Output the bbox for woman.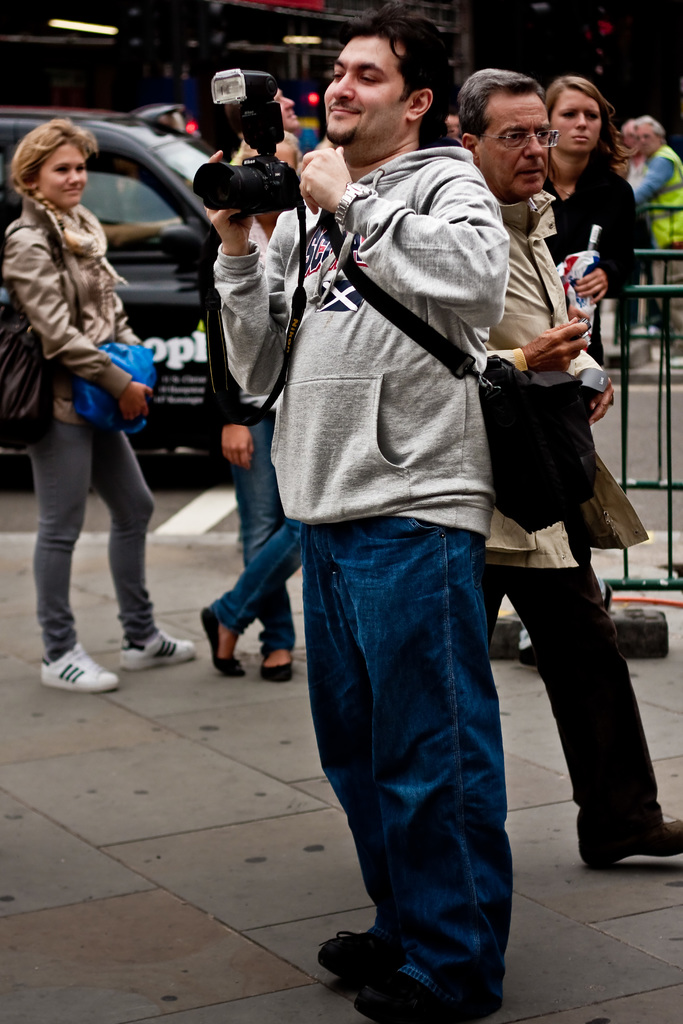
BBox(6, 98, 172, 692).
